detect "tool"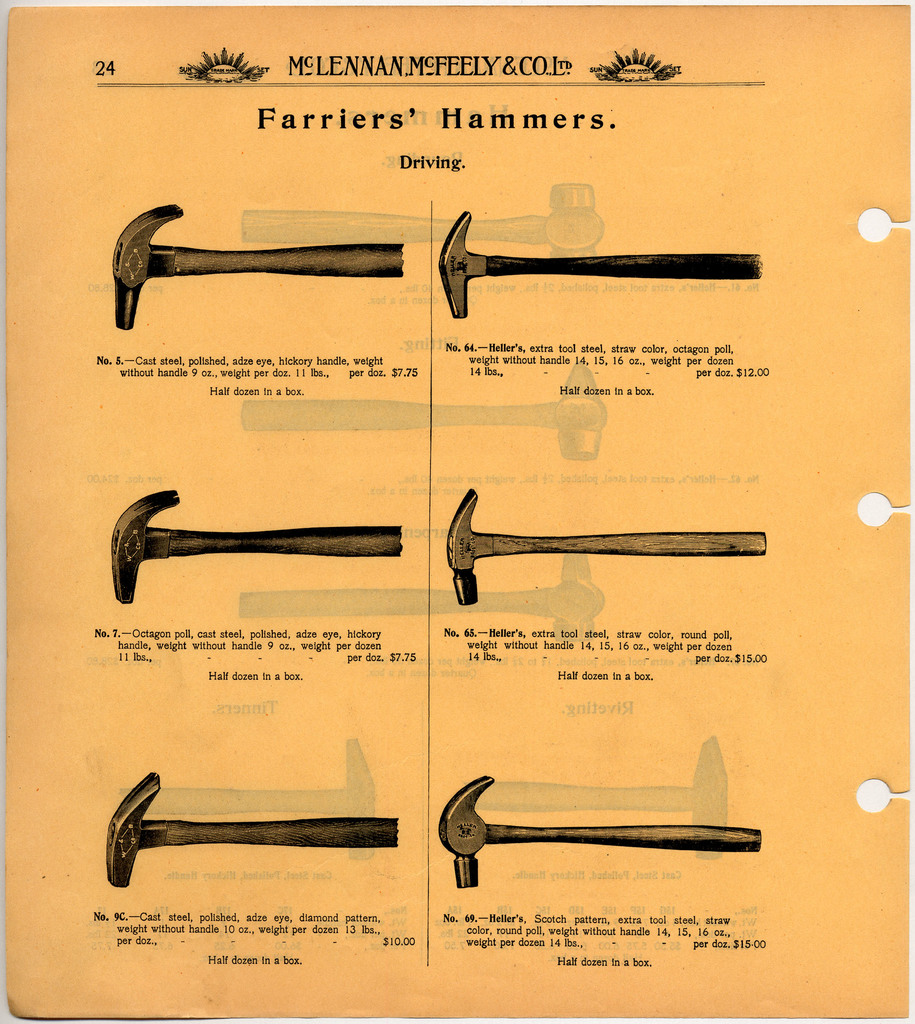
{"left": 446, "top": 488, "right": 766, "bottom": 608}
